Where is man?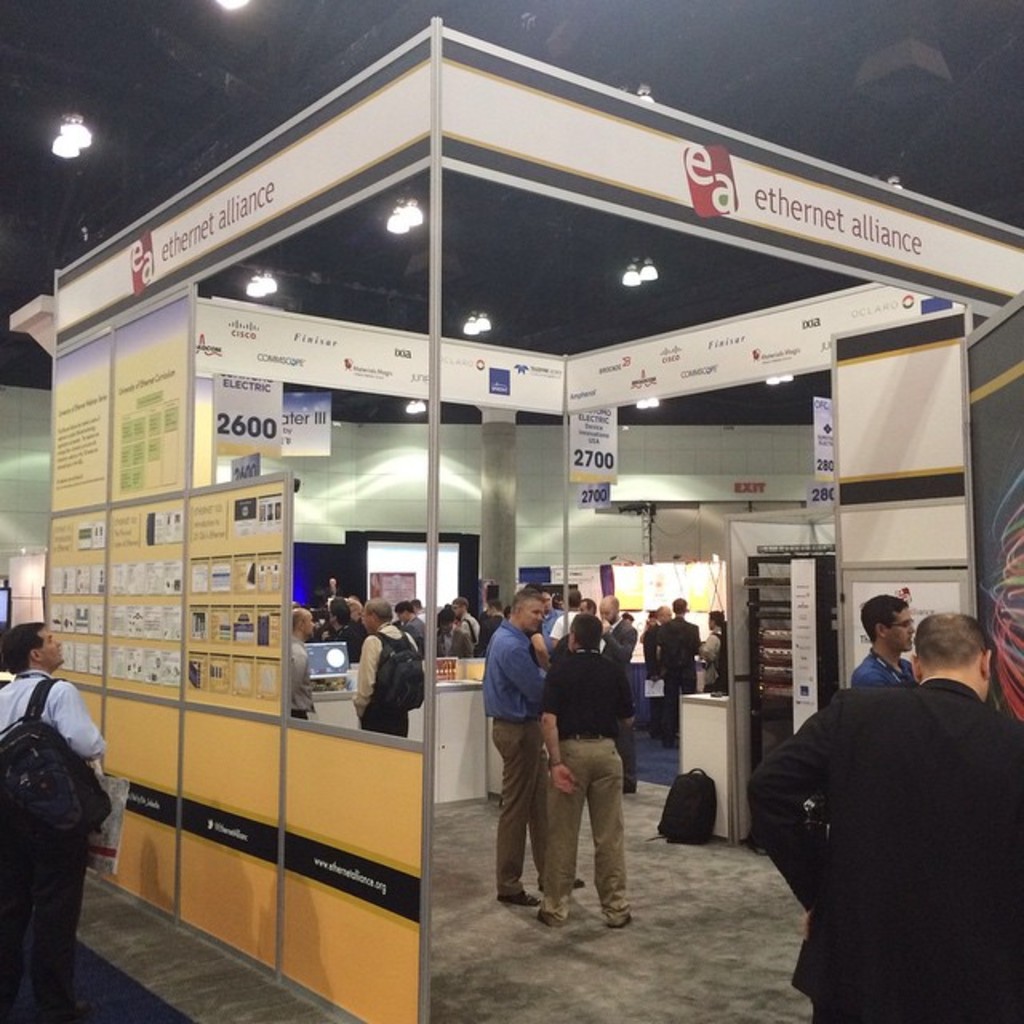
BBox(437, 610, 472, 659).
